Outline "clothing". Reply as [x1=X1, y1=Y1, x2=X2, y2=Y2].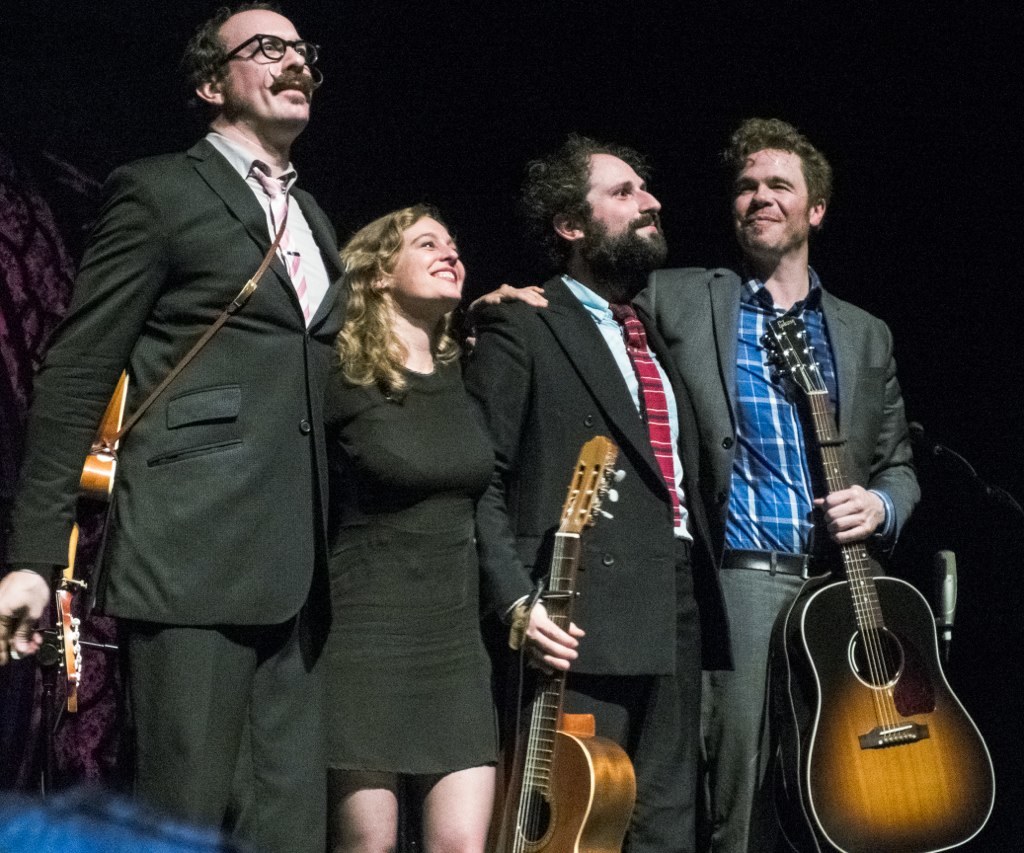
[x1=319, y1=332, x2=497, y2=777].
